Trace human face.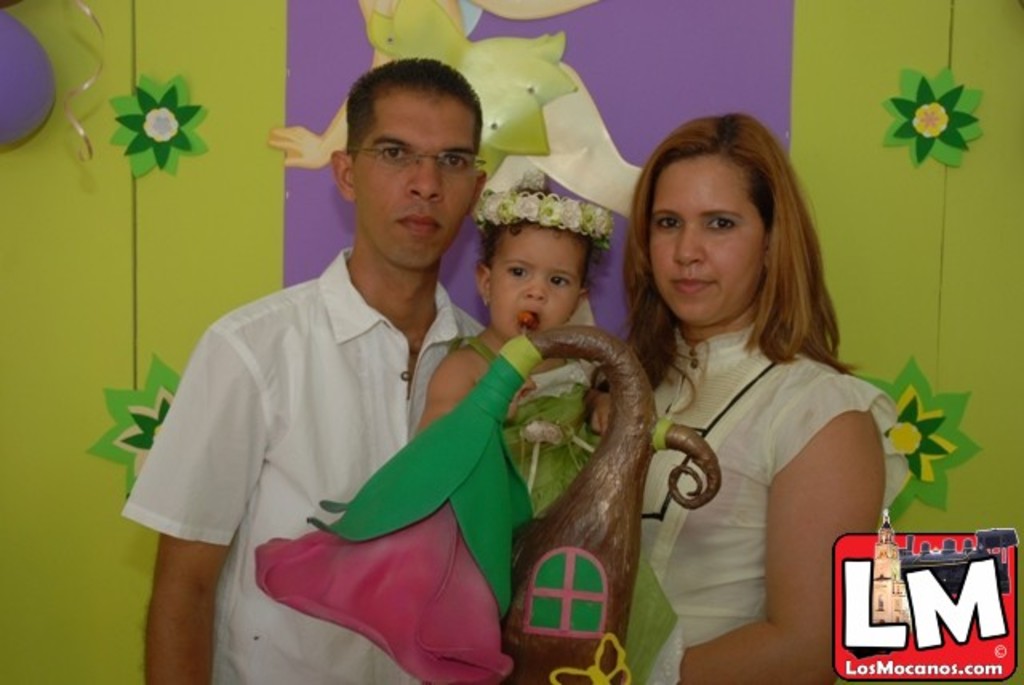
Traced to bbox=[650, 160, 766, 326].
